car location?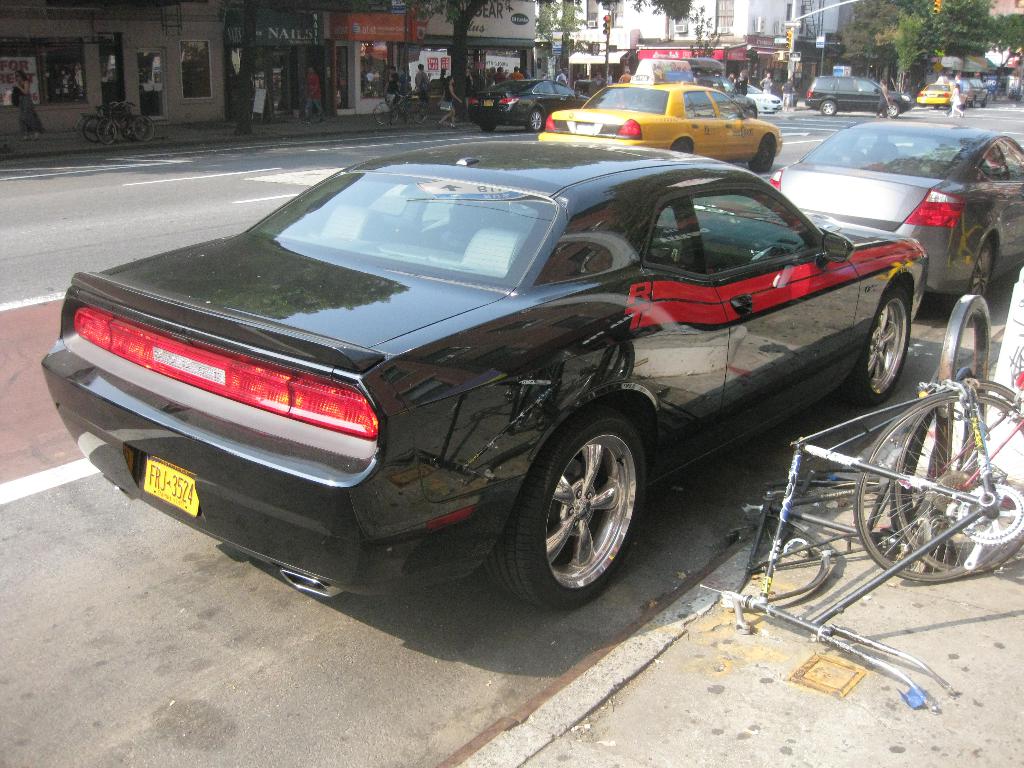
bbox(53, 127, 922, 617)
